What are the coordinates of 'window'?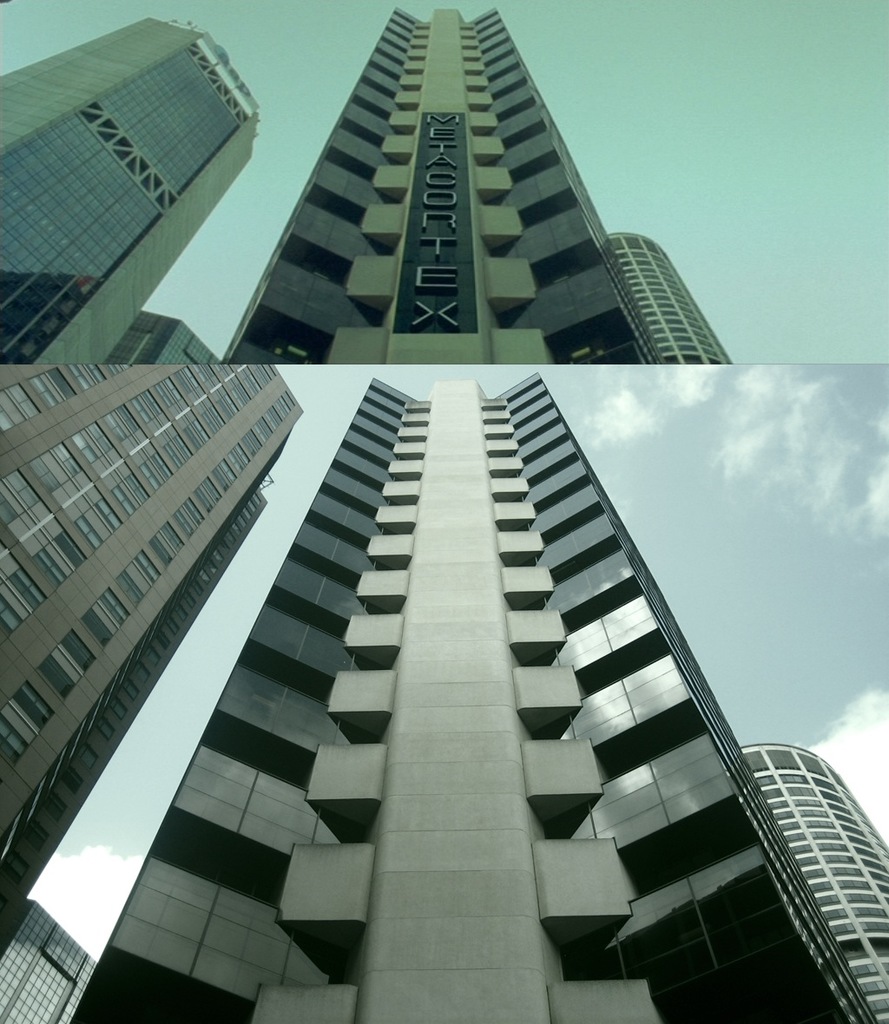
x1=794, y1=852, x2=817, y2=868.
